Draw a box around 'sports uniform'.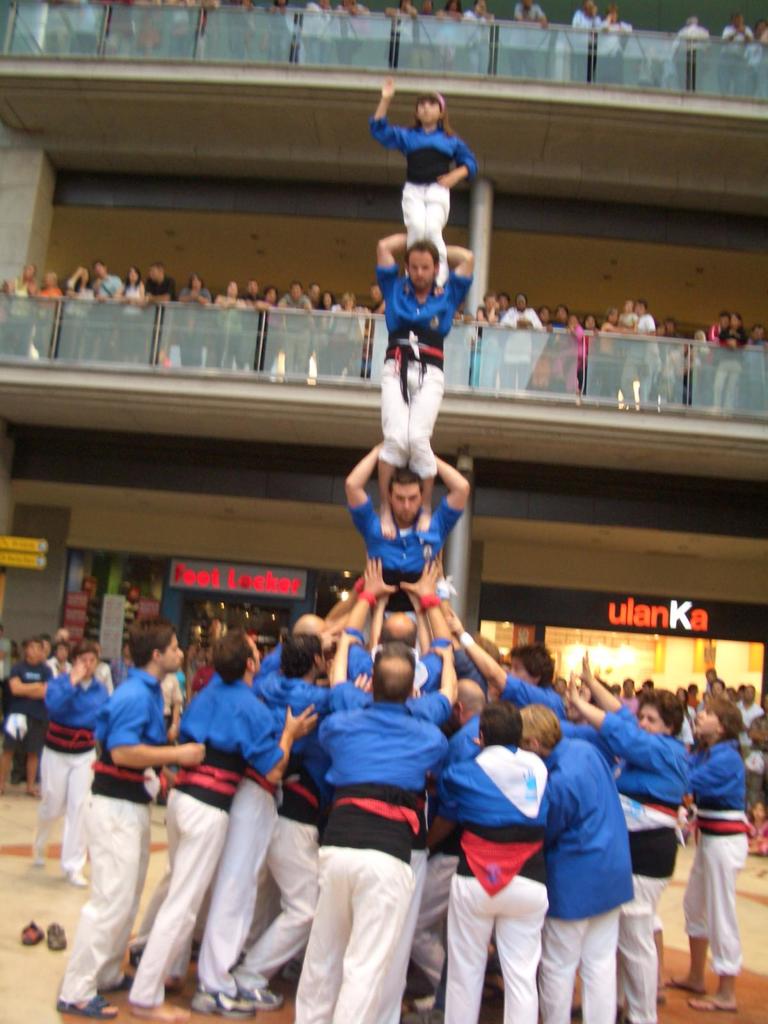
rect(314, 701, 452, 786).
